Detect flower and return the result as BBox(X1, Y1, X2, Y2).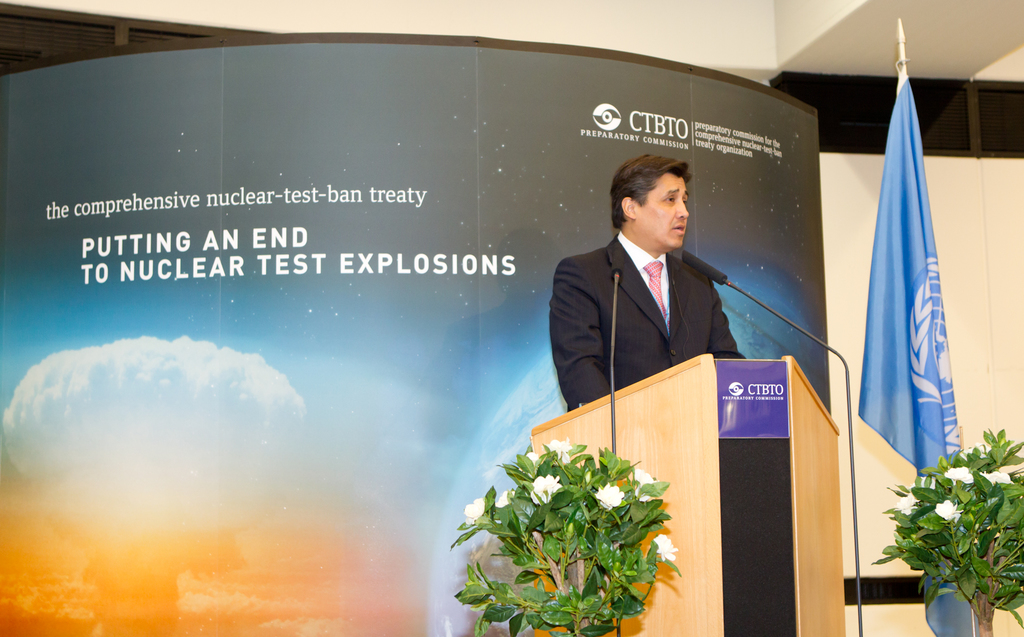
BBox(651, 534, 680, 563).
